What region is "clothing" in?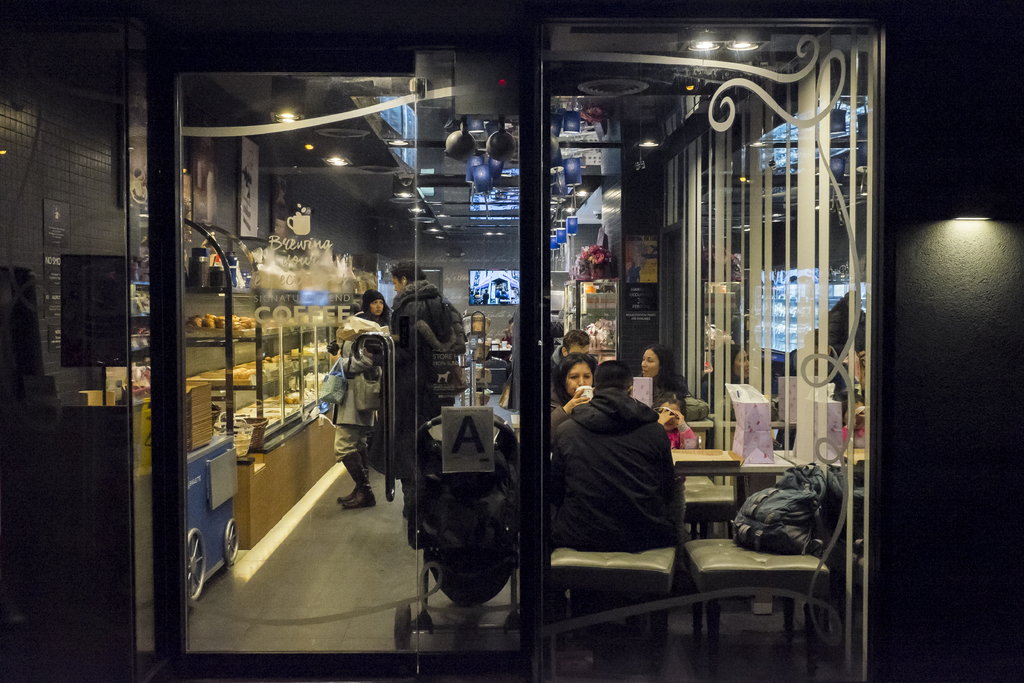
x1=556, y1=394, x2=676, y2=682.
